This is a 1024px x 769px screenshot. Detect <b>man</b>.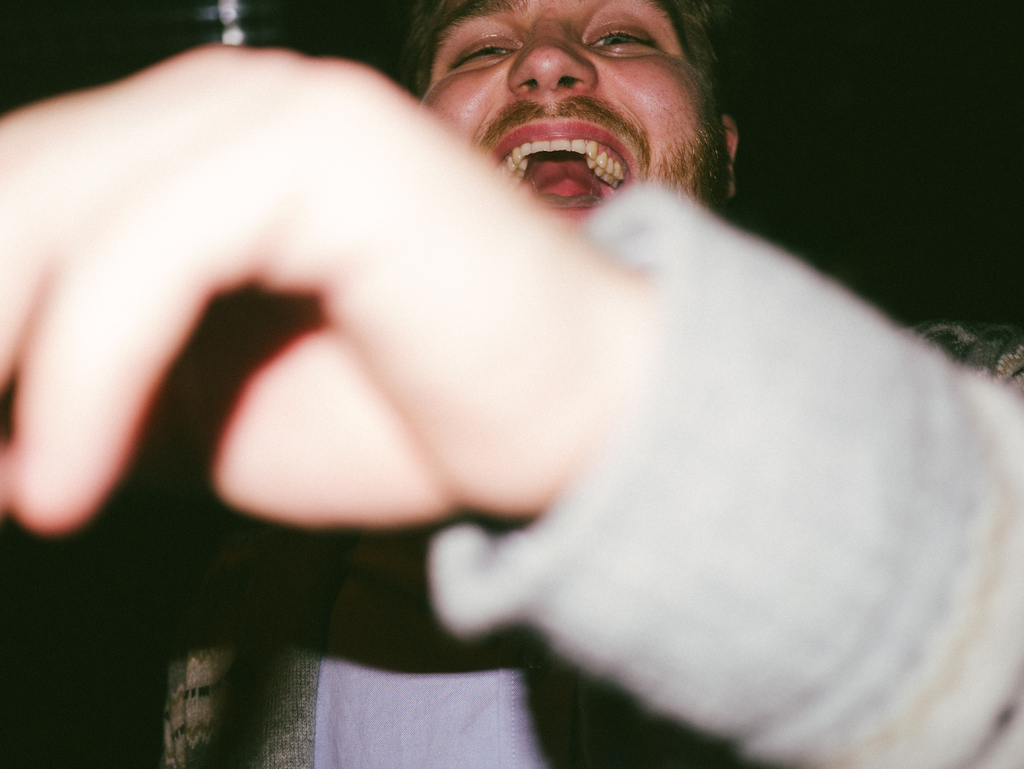
[left=0, top=0, right=1023, bottom=768].
